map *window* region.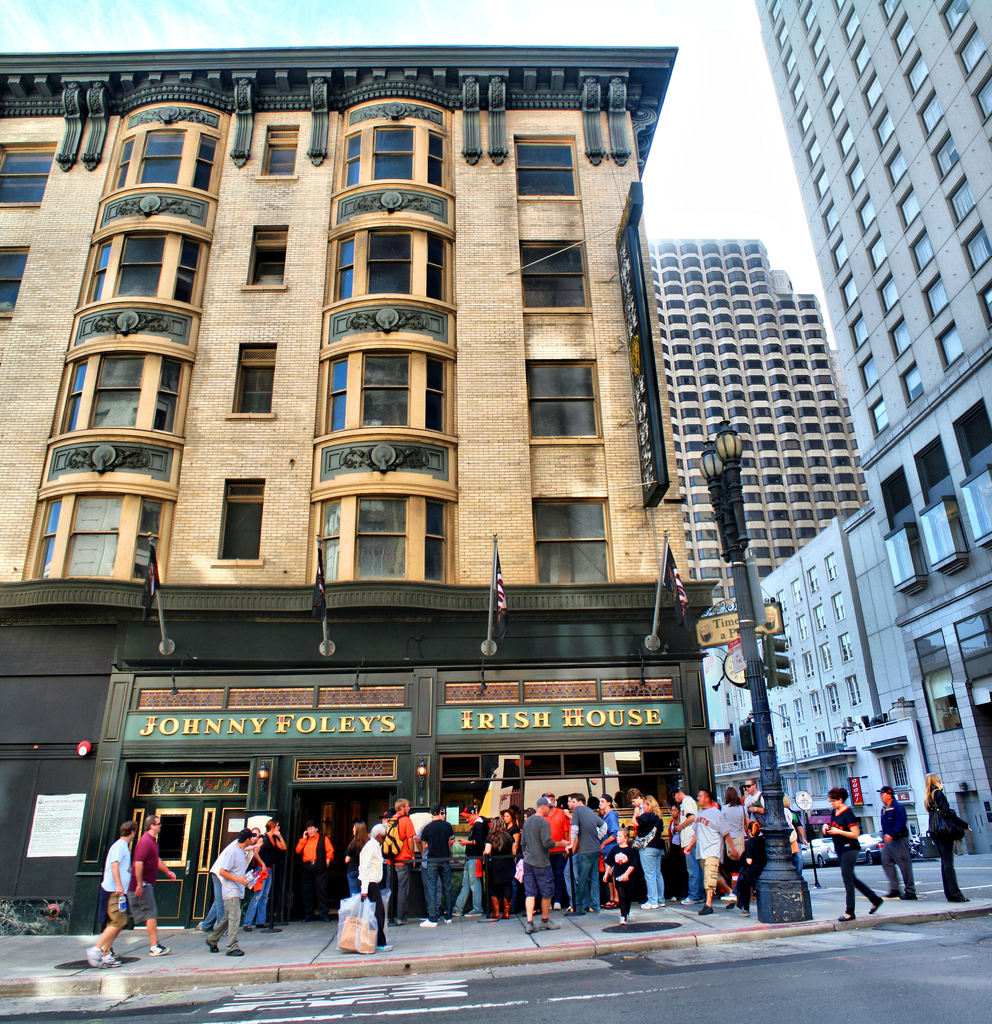
Mapped to rect(520, 235, 588, 301).
